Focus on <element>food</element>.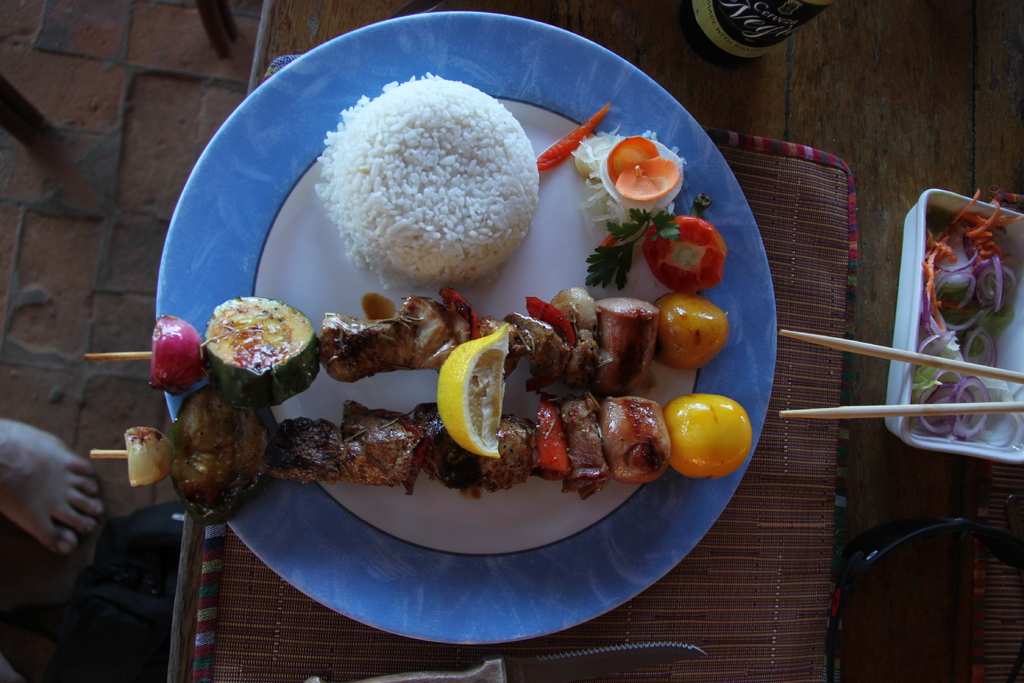
Focused at <region>434, 322, 509, 466</region>.
